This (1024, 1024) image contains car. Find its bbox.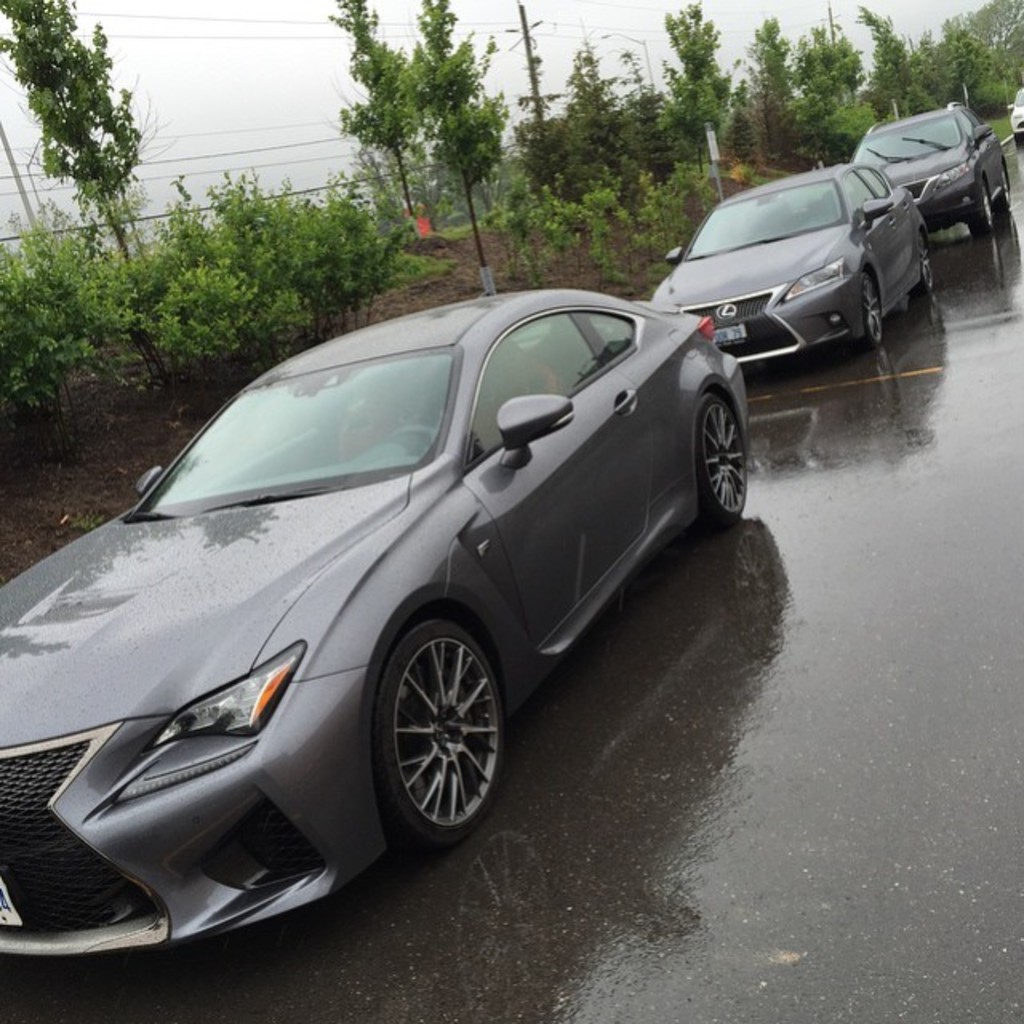
{"left": 851, "top": 102, "right": 1011, "bottom": 240}.
